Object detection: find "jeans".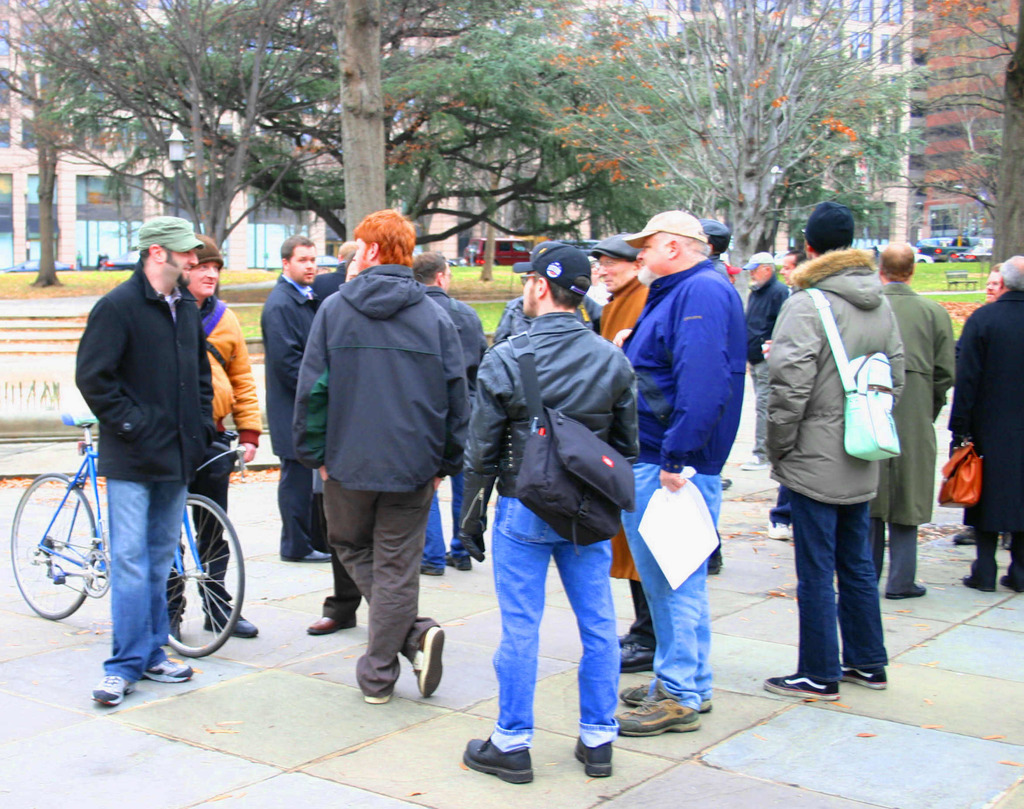
(618, 476, 715, 703).
